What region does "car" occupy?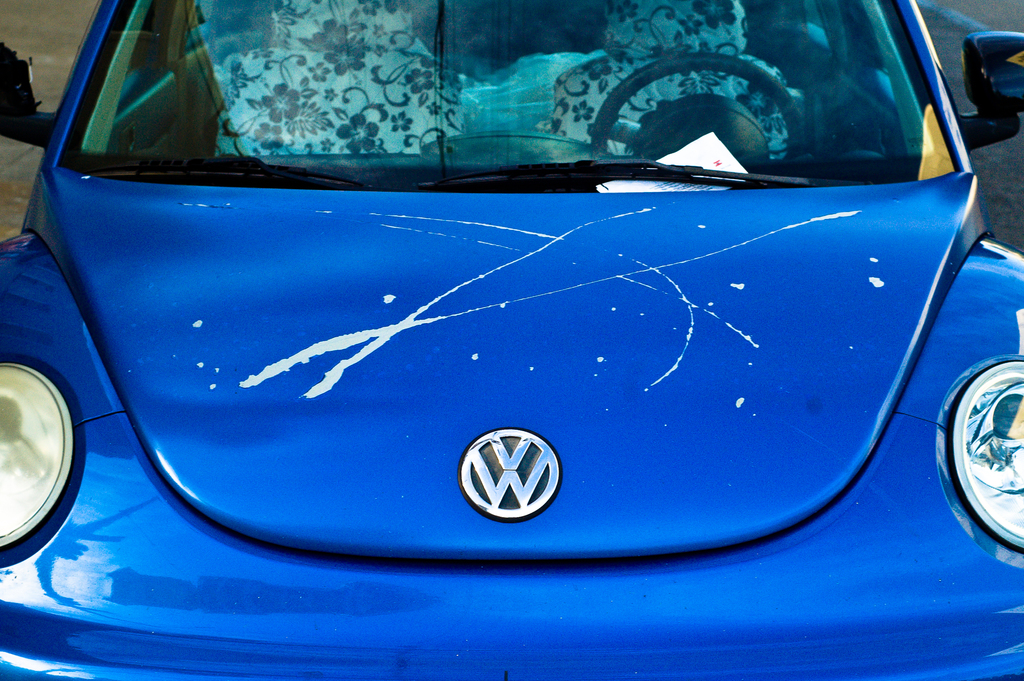
Rect(0, 0, 1023, 680).
